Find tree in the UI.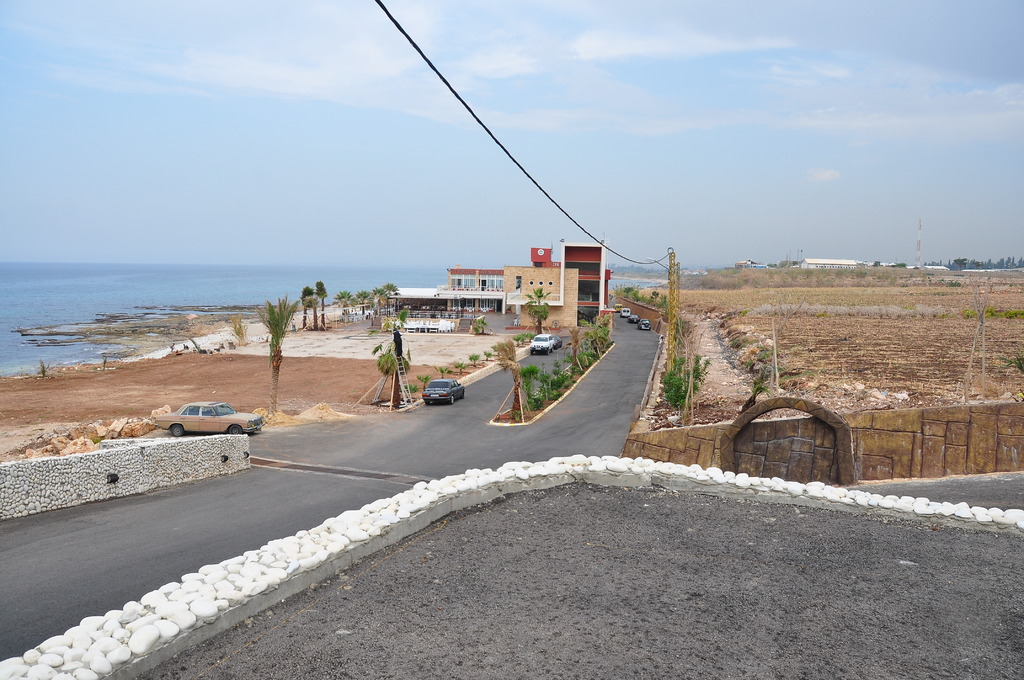
UI element at detection(491, 337, 528, 412).
